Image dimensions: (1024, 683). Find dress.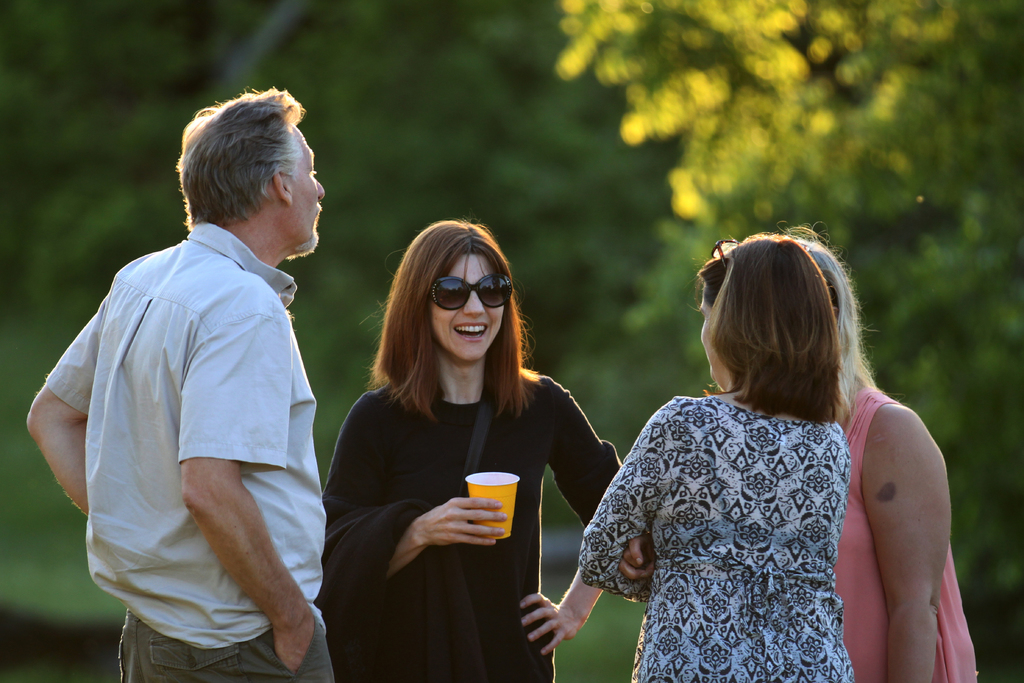
detection(830, 383, 977, 682).
